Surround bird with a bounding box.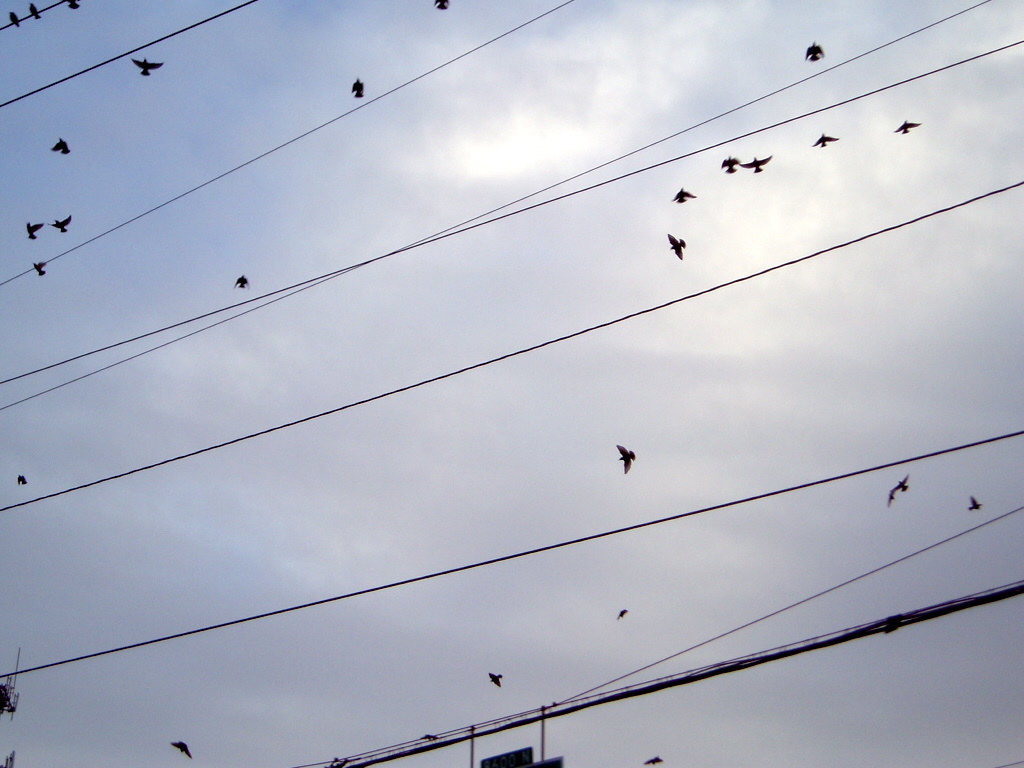
(351,78,361,95).
